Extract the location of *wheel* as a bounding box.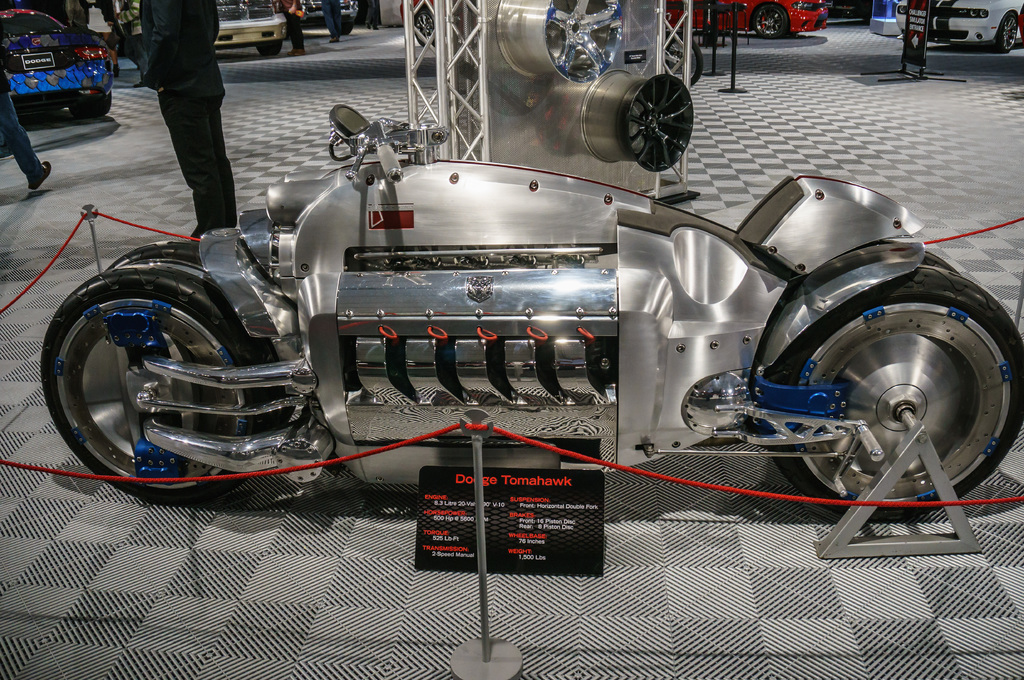
<bbox>993, 5, 1015, 45</bbox>.
